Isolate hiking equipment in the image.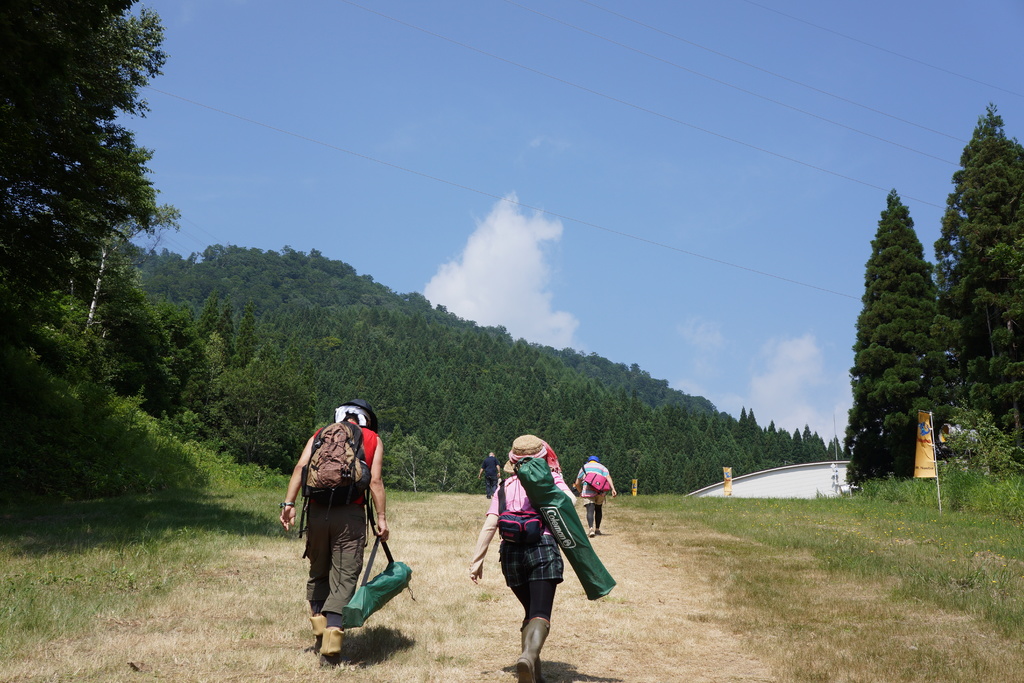
Isolated region: 514 456 614 602.
